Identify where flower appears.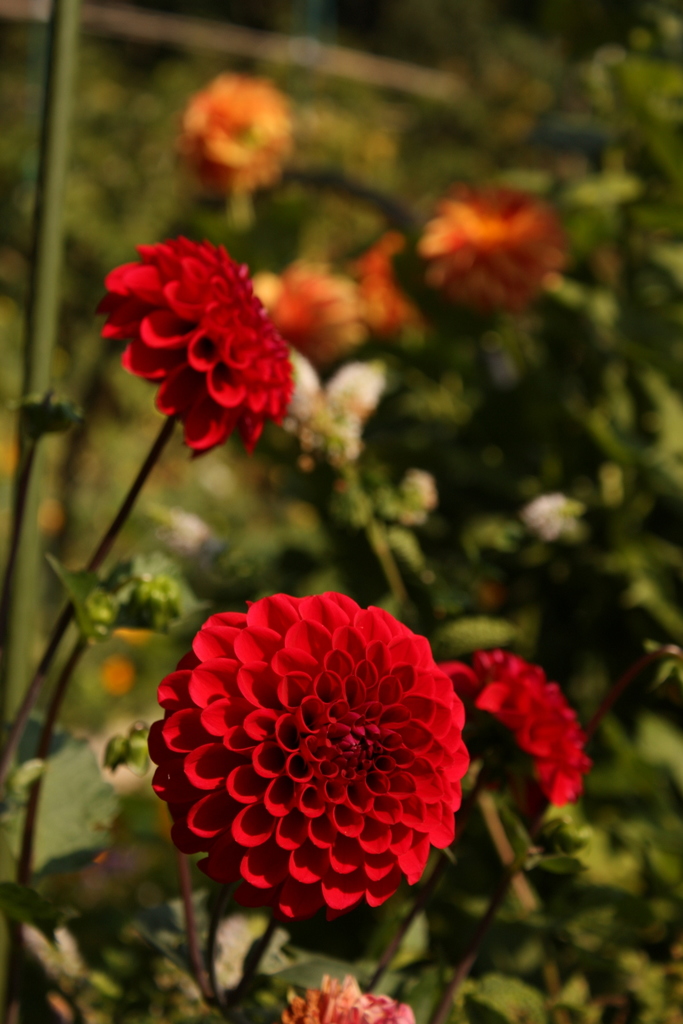
Appears at bbox(281, 972, 414, 1023).
